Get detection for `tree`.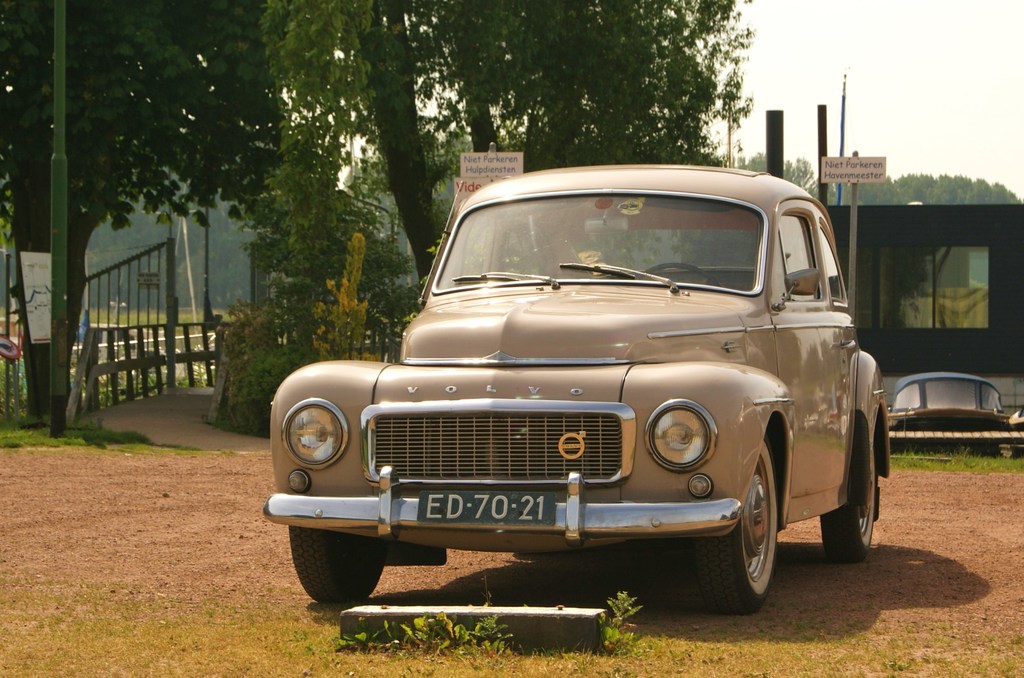
Detection: bbox(810, 168, 1018, 204).
